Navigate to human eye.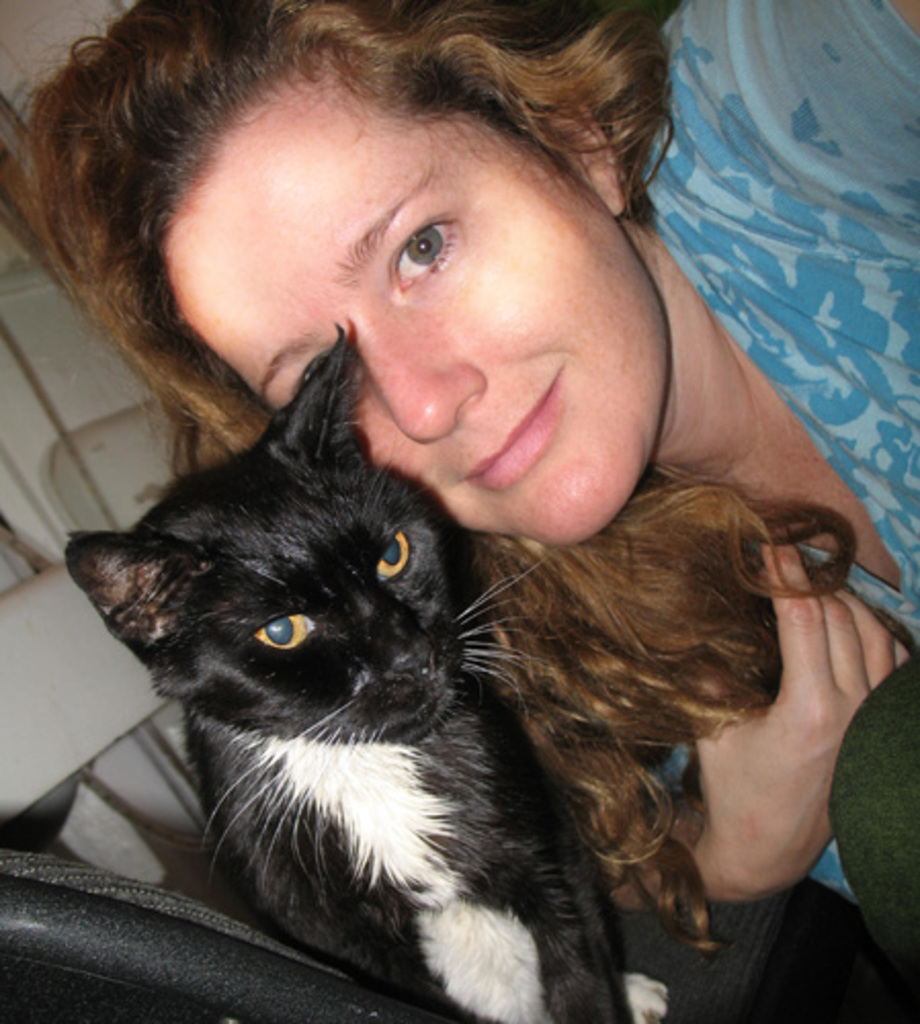
Navigation target: l=371, t=180, r=484, b=270.
